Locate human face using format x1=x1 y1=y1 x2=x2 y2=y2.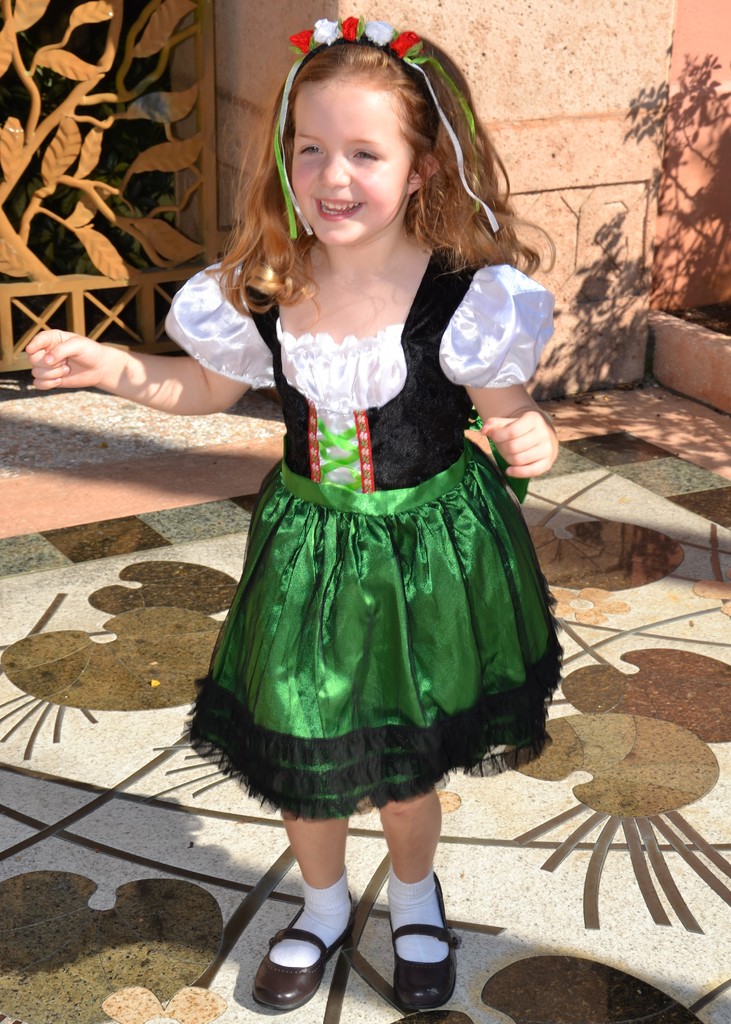
x1=285 y1=85 x2=413 y2=239.
